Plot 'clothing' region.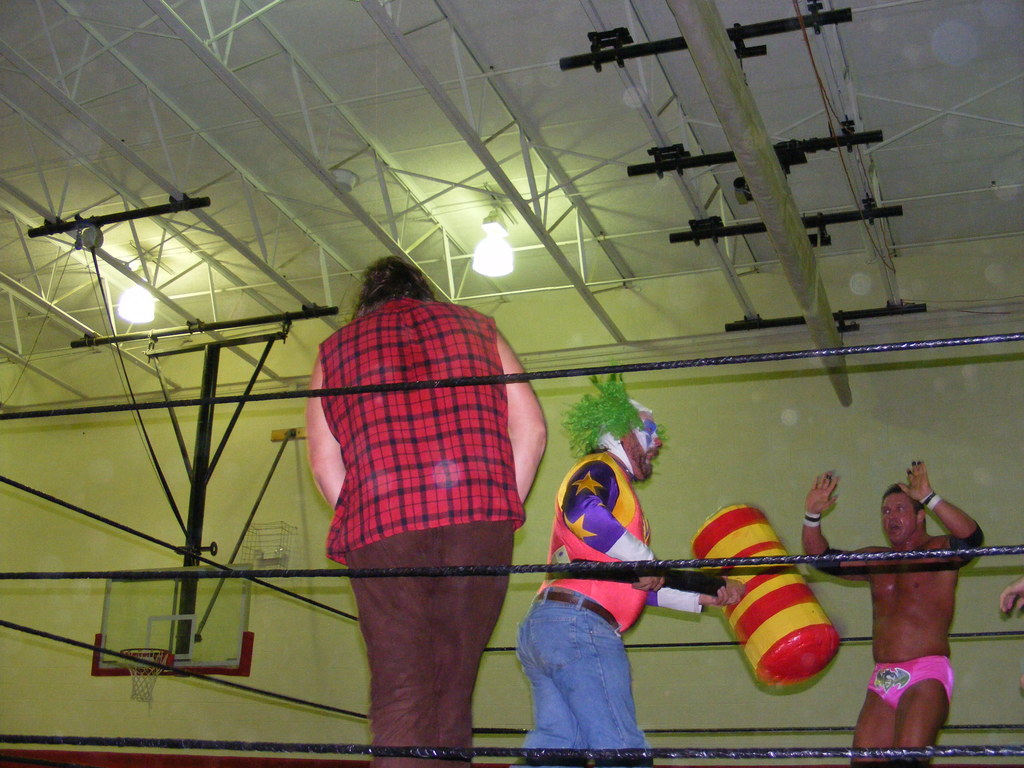
Plotted at {"left": 518, "top": 463, "right": 672, "bottom": 741}.
